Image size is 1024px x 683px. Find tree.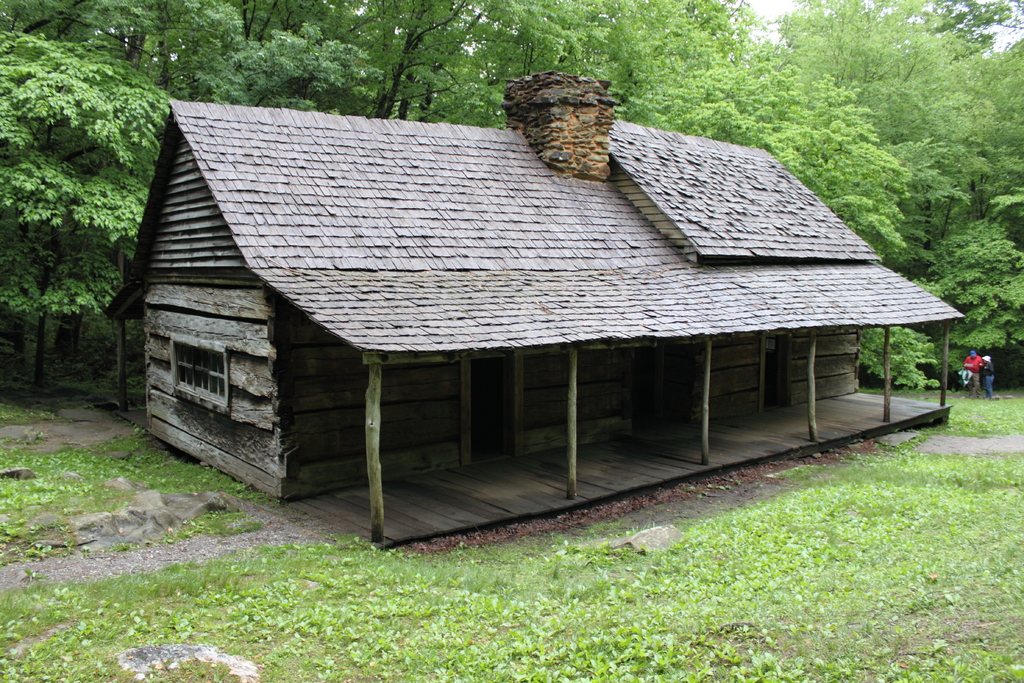
<bbox>931, 0, 1023, 58</bbox>.
